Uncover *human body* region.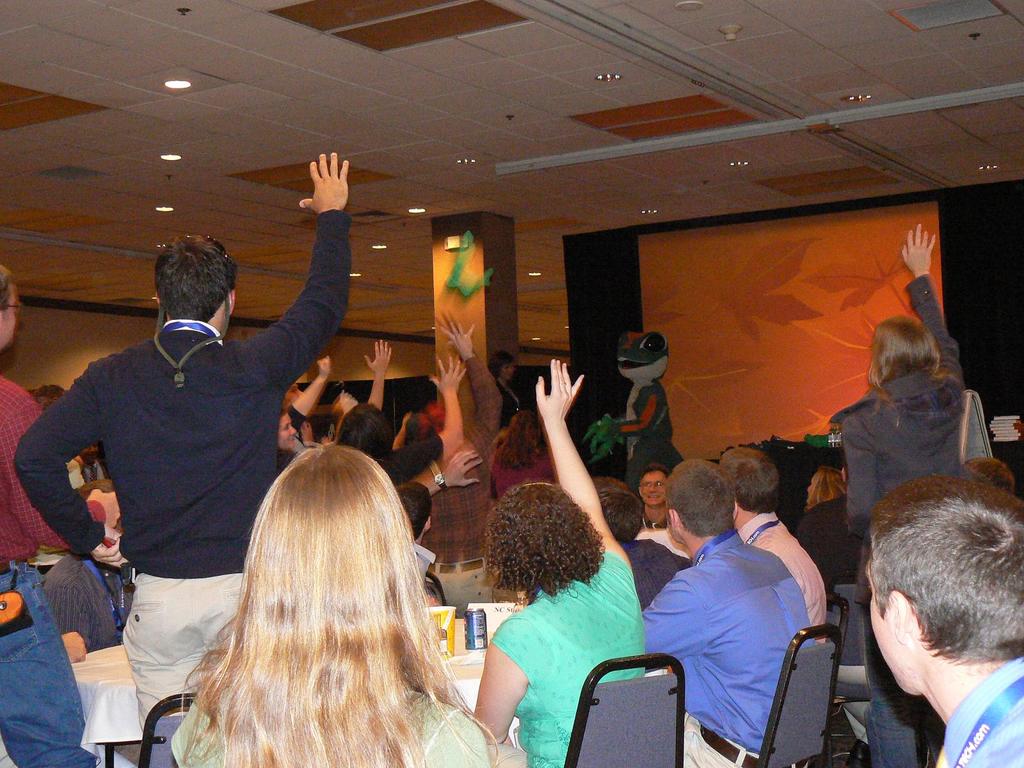
Uncovered: Rect(622, 532, 680, 607).
